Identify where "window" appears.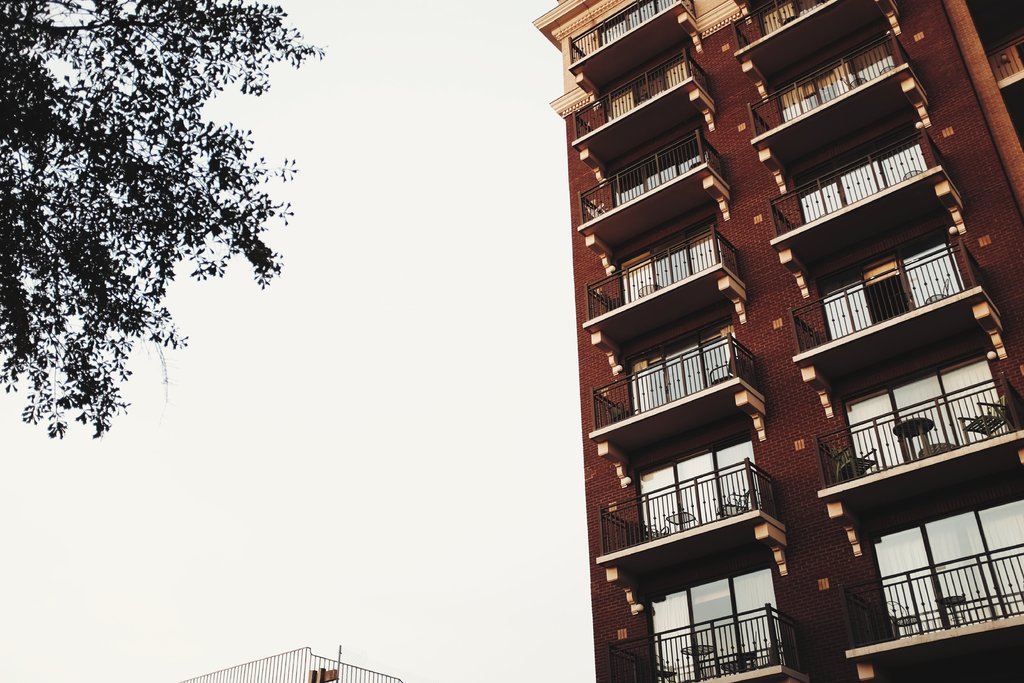
Appears at (x1=636, y1=425, x2=764, y2=554).
